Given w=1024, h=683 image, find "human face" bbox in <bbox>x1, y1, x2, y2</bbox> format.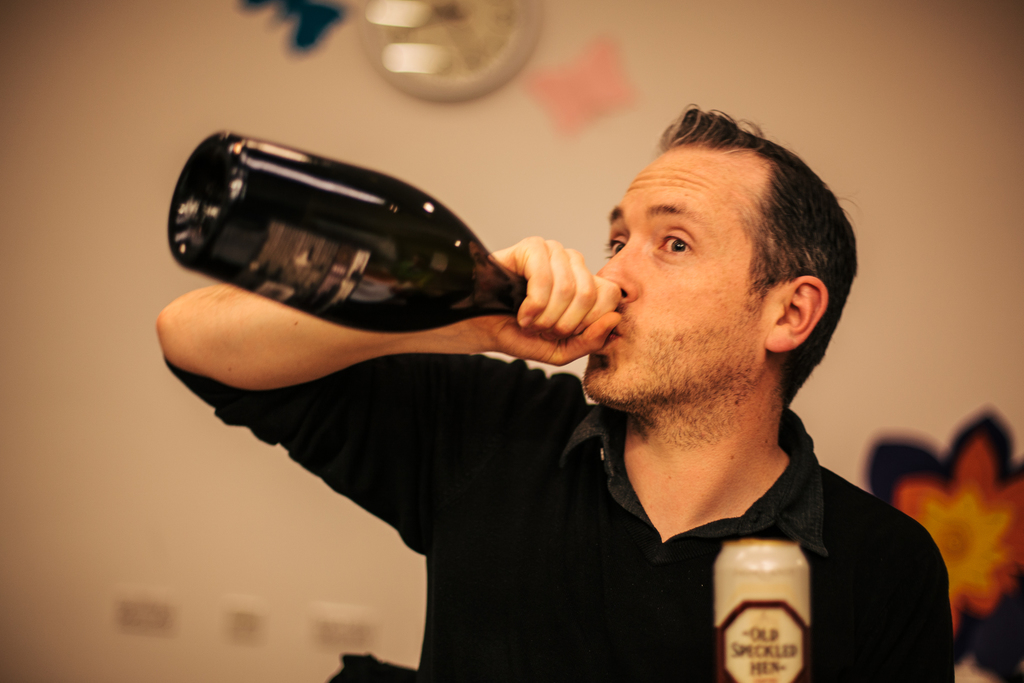
<bbox>585, 147, 767, 399</bbox>.
